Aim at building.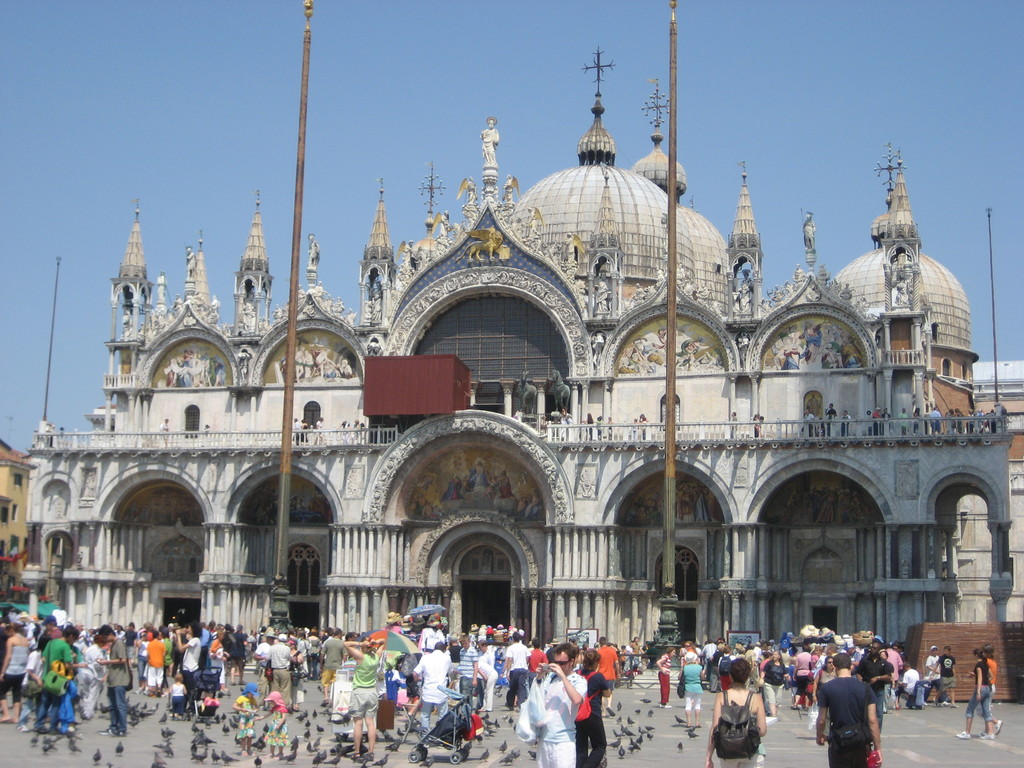
Aimed at rect(22, 54, 1023, 656).
